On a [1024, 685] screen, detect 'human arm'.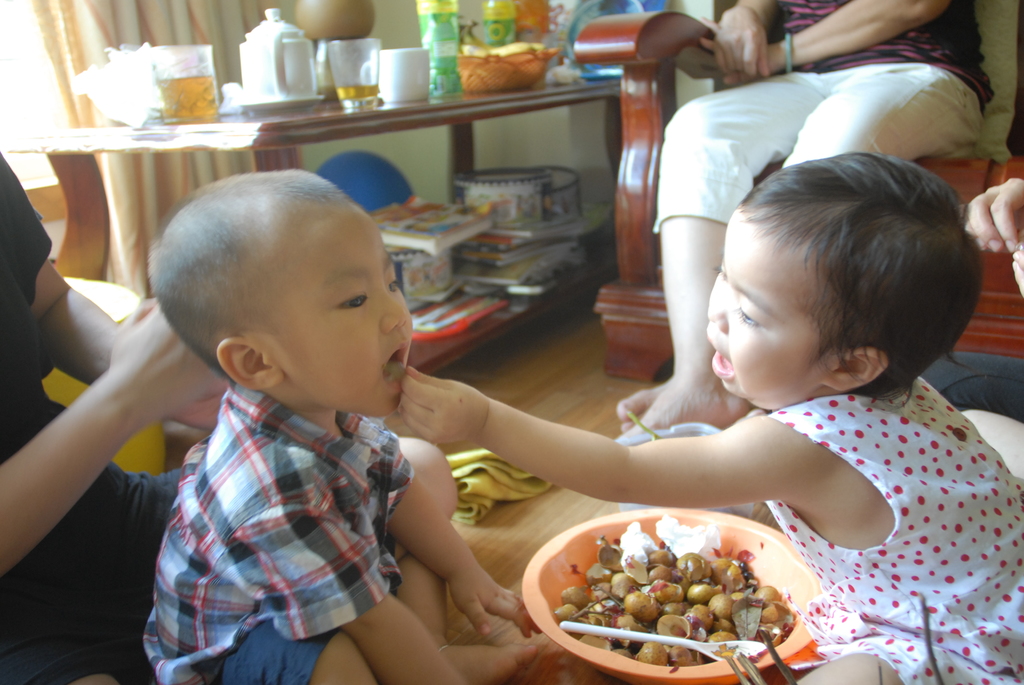
box=[709, 0, 780, 85].
